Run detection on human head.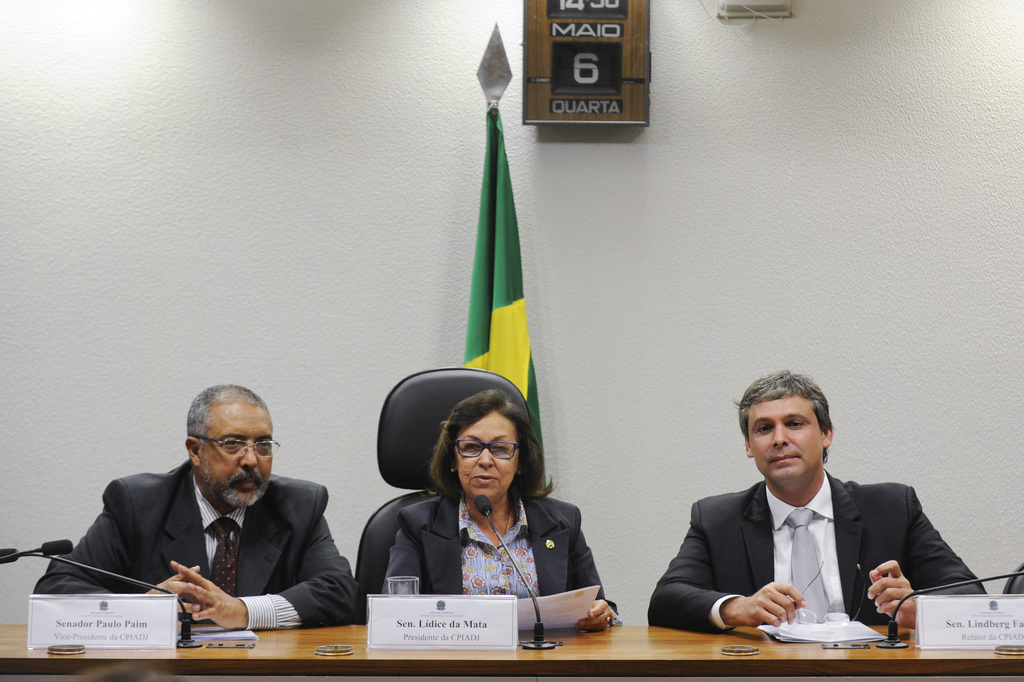
Result: 181:382:279:506.
